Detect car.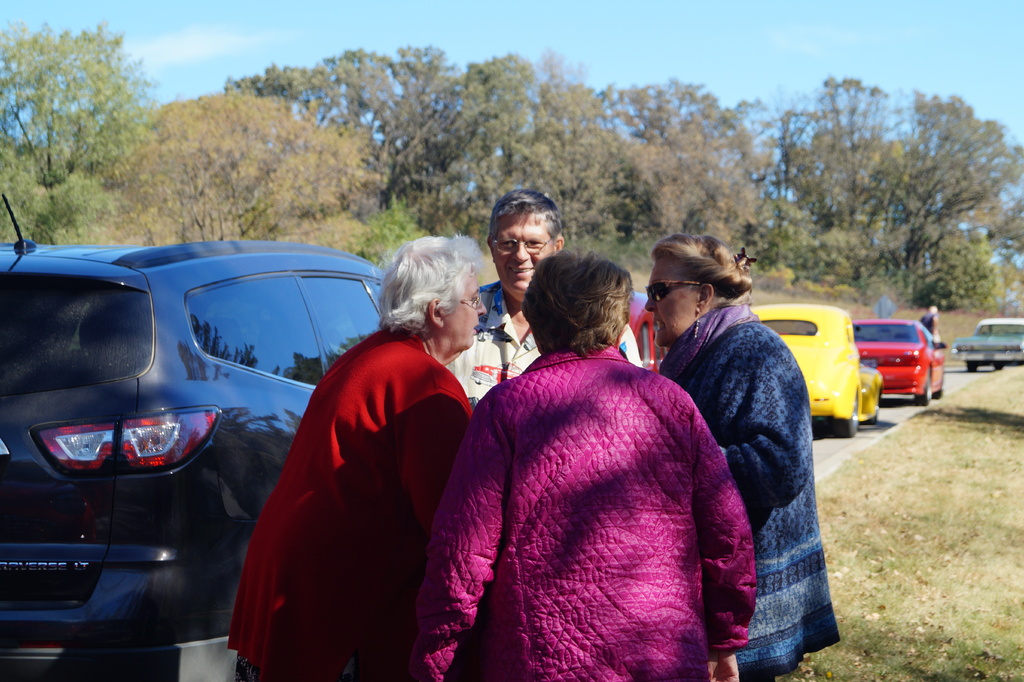
Detected at bbox(850, 320, 948, 406).
